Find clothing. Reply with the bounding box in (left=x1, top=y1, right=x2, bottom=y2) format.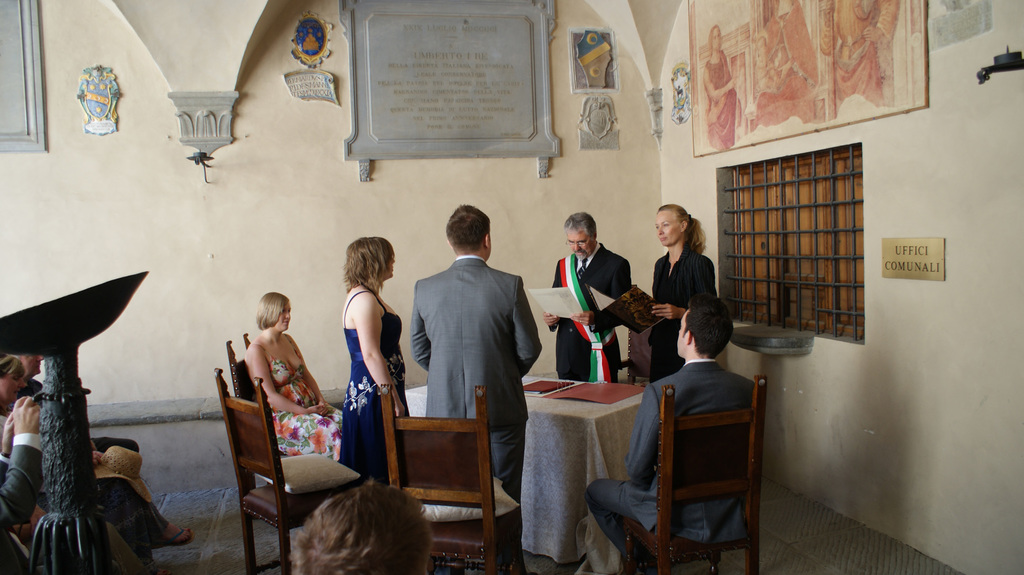
(left=0, top=429, right=42, bottom=574).
